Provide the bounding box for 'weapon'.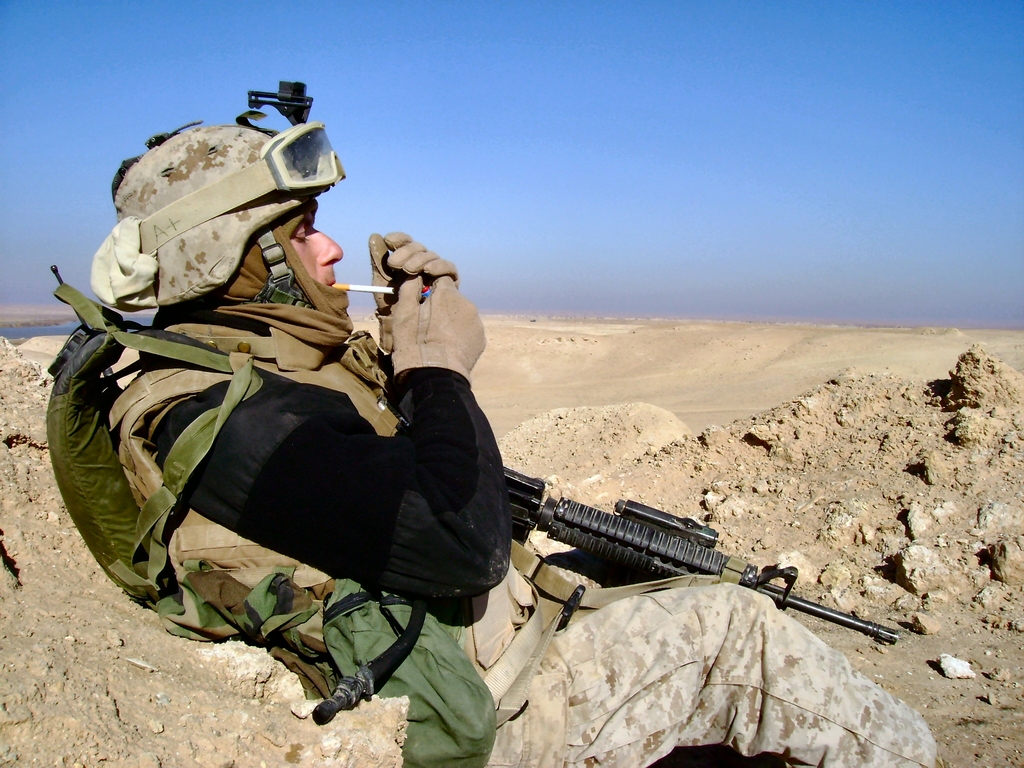
bbox=(452, 443, 874, 680).
